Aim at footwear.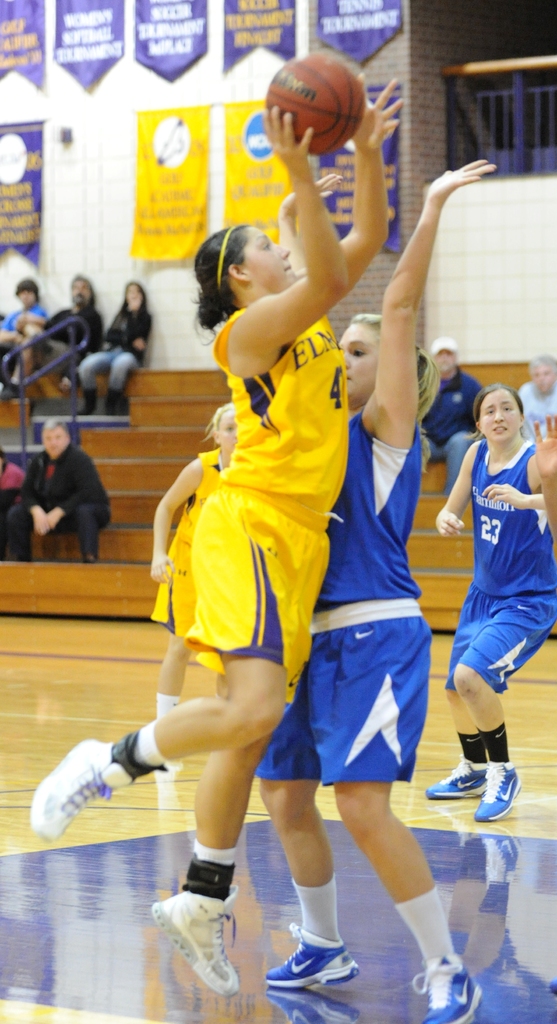
Aimed at {"x1": 67, "y1": 387, "x2": 92, "y2": 413}.
